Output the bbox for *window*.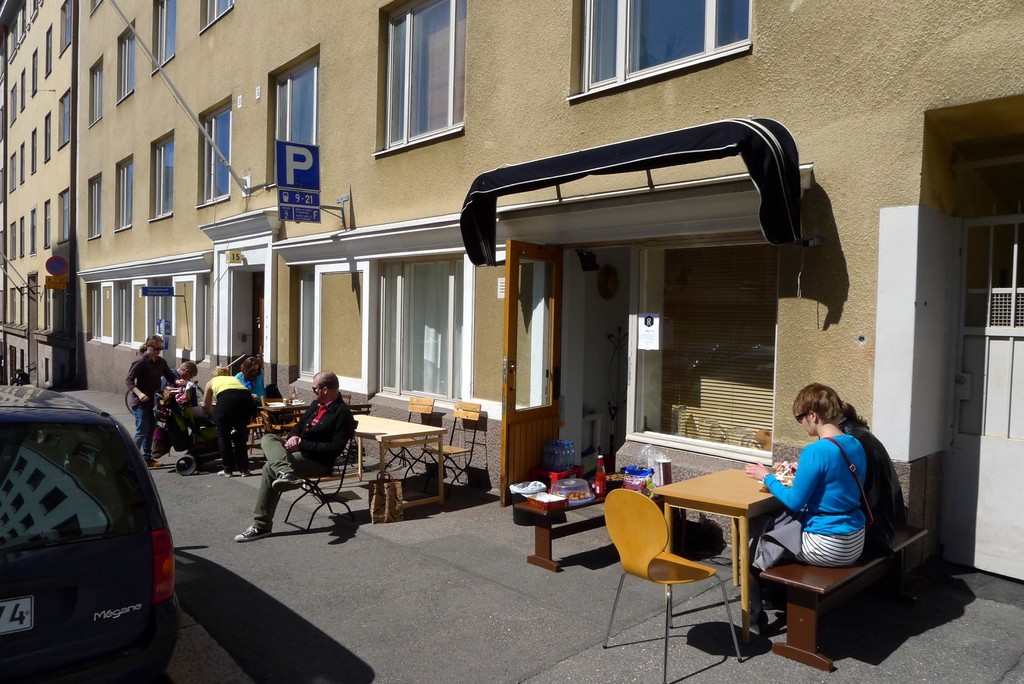
{"x1": 28, "y1": 3, "x2": 44, "y2": 20}.
